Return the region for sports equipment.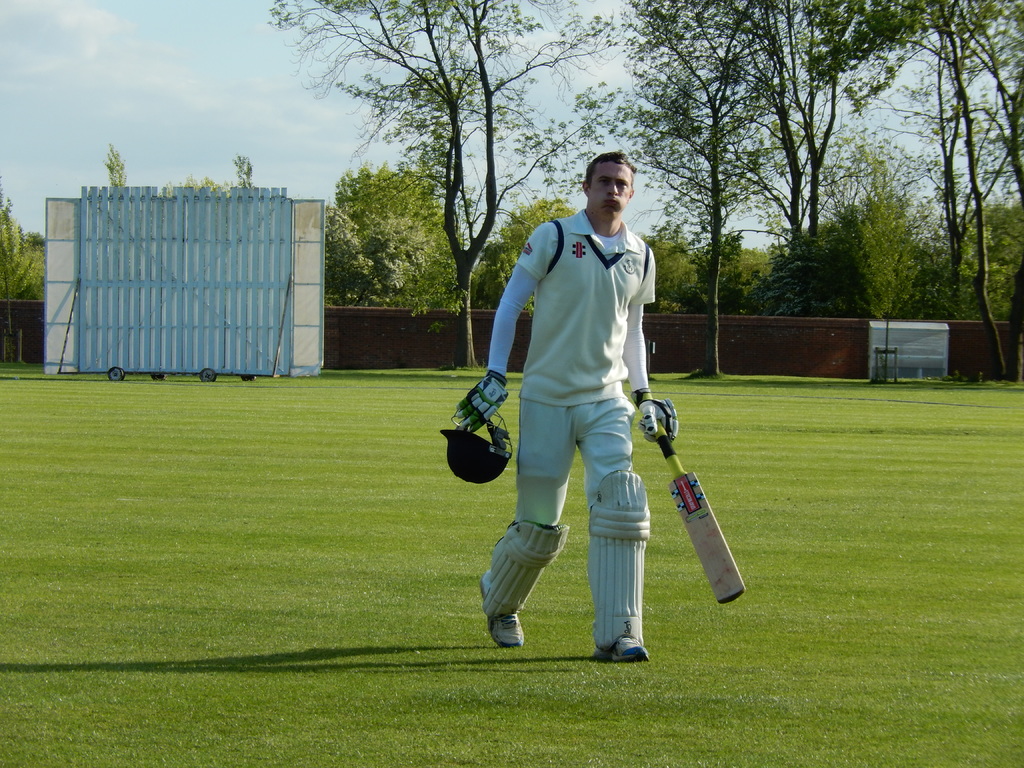
x1=479 y1=573 x2=524 y2=644.
